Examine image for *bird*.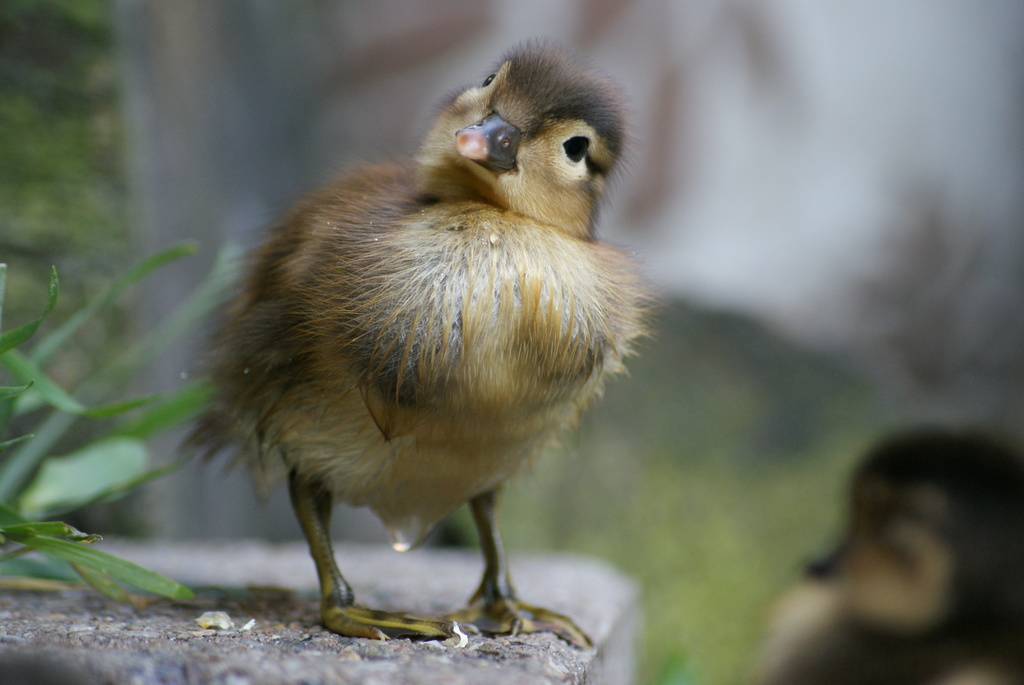
Examination result: <bbox>186, 42, 641, 640</bbox>.
